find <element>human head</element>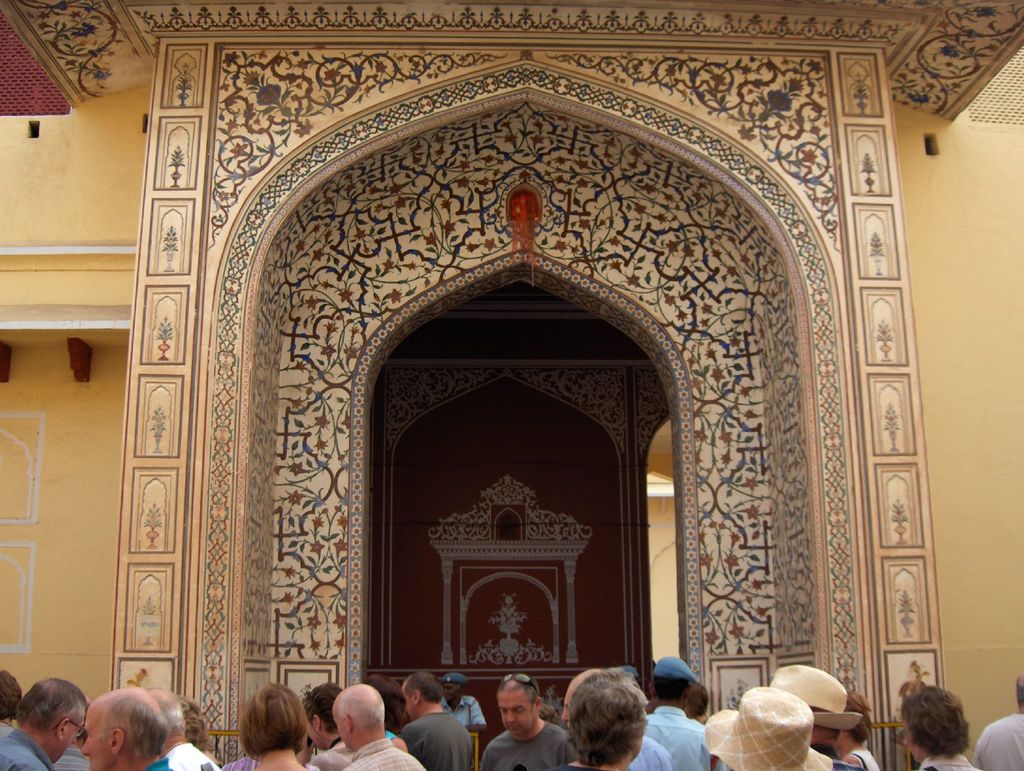
box(559, 681, 661, 765)
